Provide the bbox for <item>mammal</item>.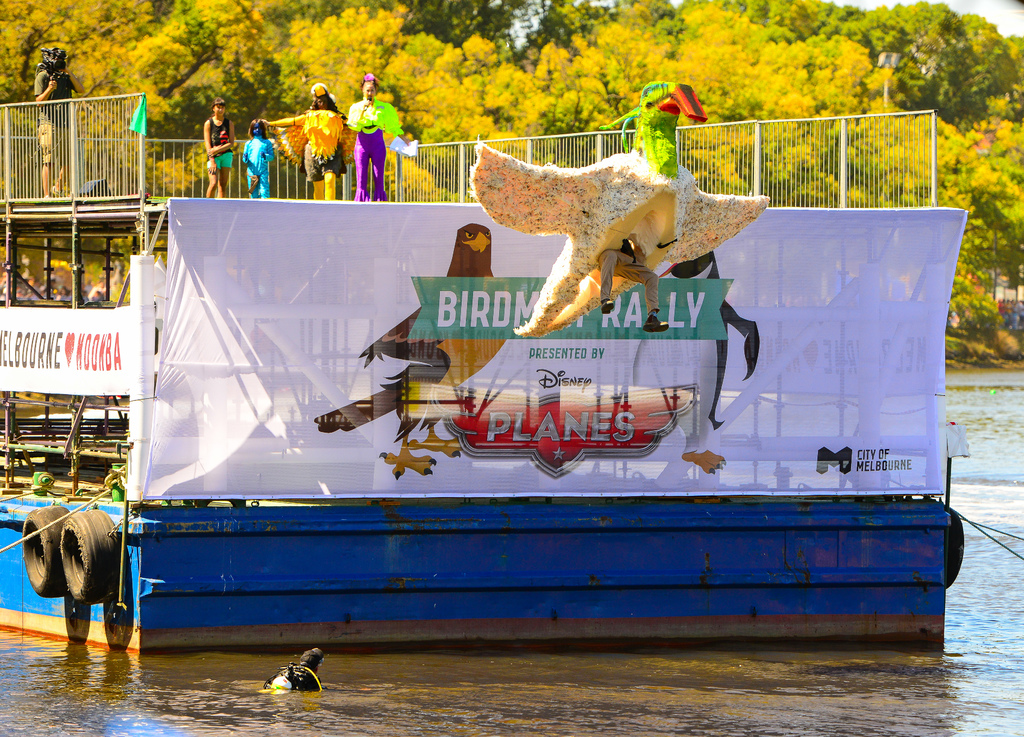
x1=261 y1=647 x2=325 y2=694.
